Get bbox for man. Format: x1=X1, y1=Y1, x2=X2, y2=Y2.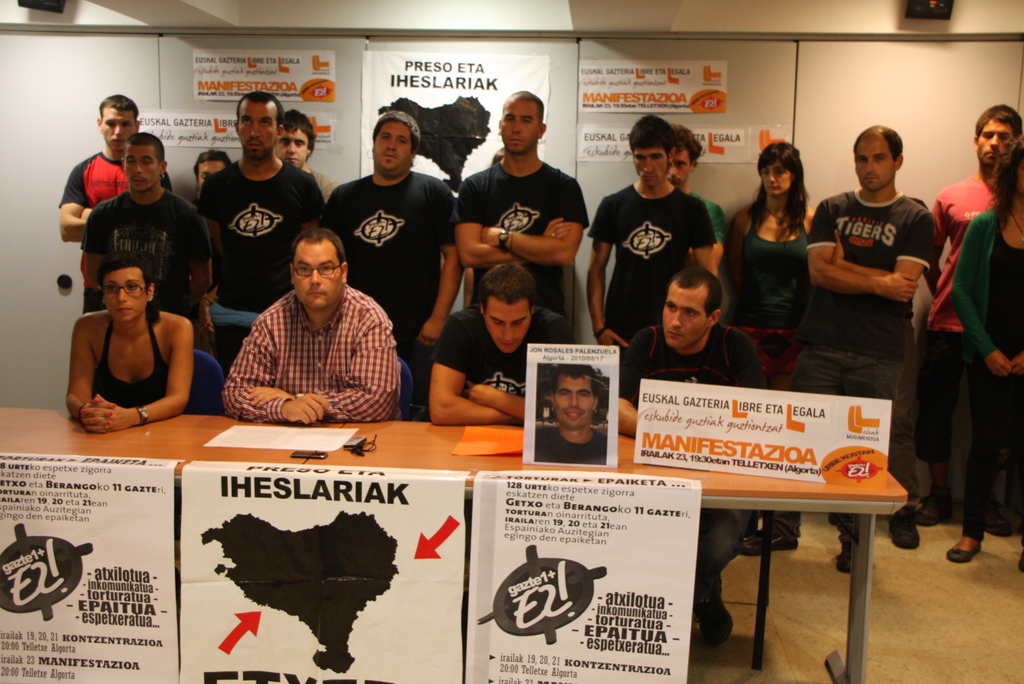
x1=666, y1=122, x2=732, y2=286.
